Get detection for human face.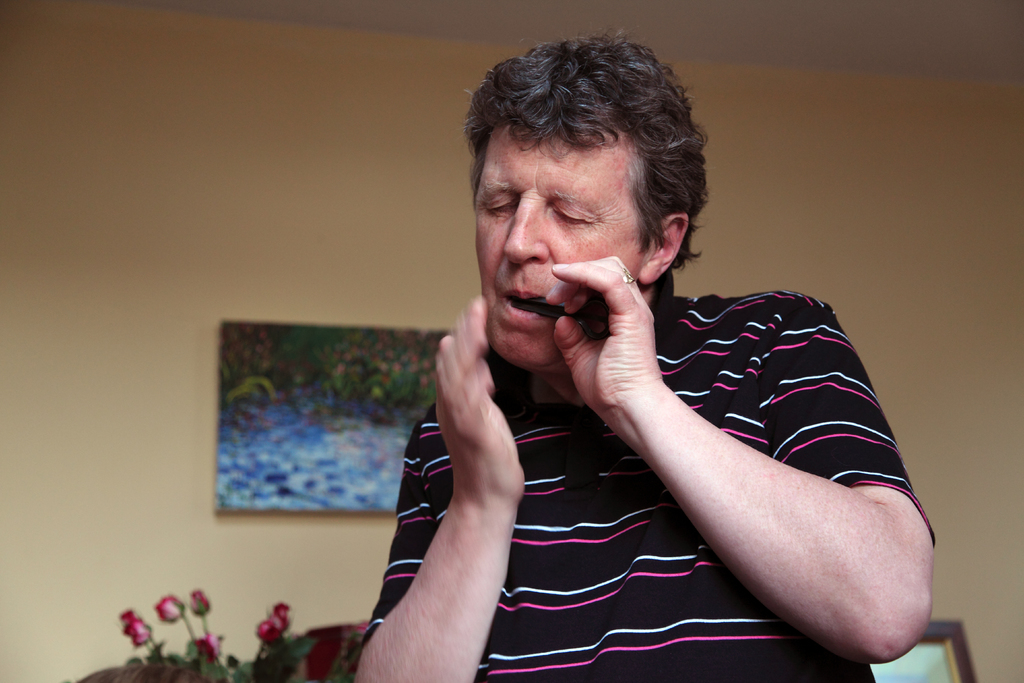
Detection: BBox(468, 131, 652, 368).
